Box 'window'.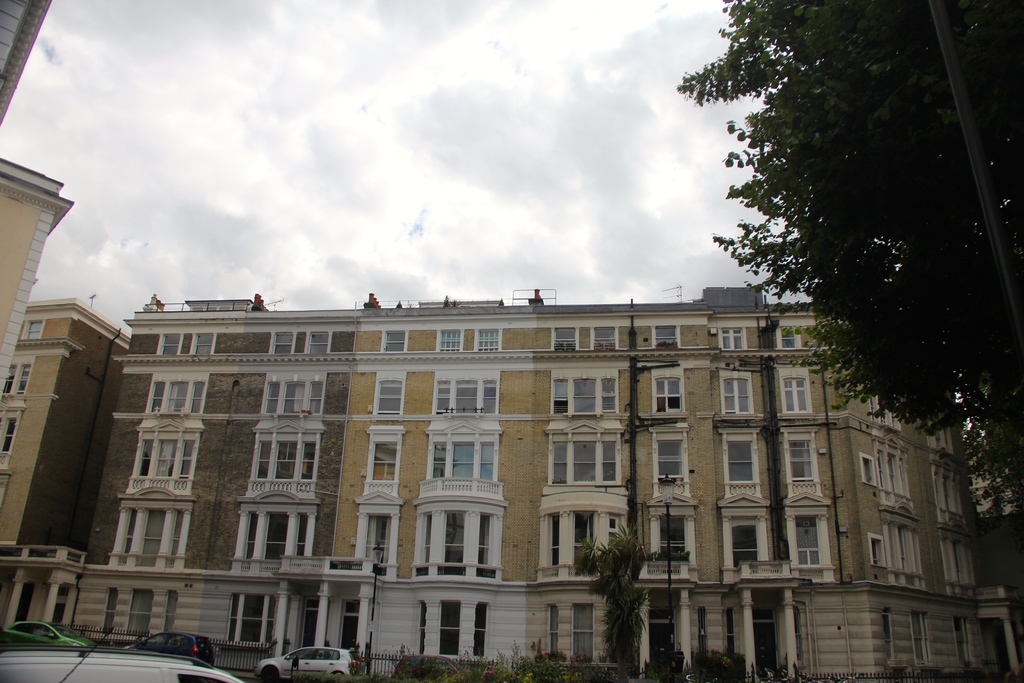
<bbox>780, 374, 812, 413</bbox>.
